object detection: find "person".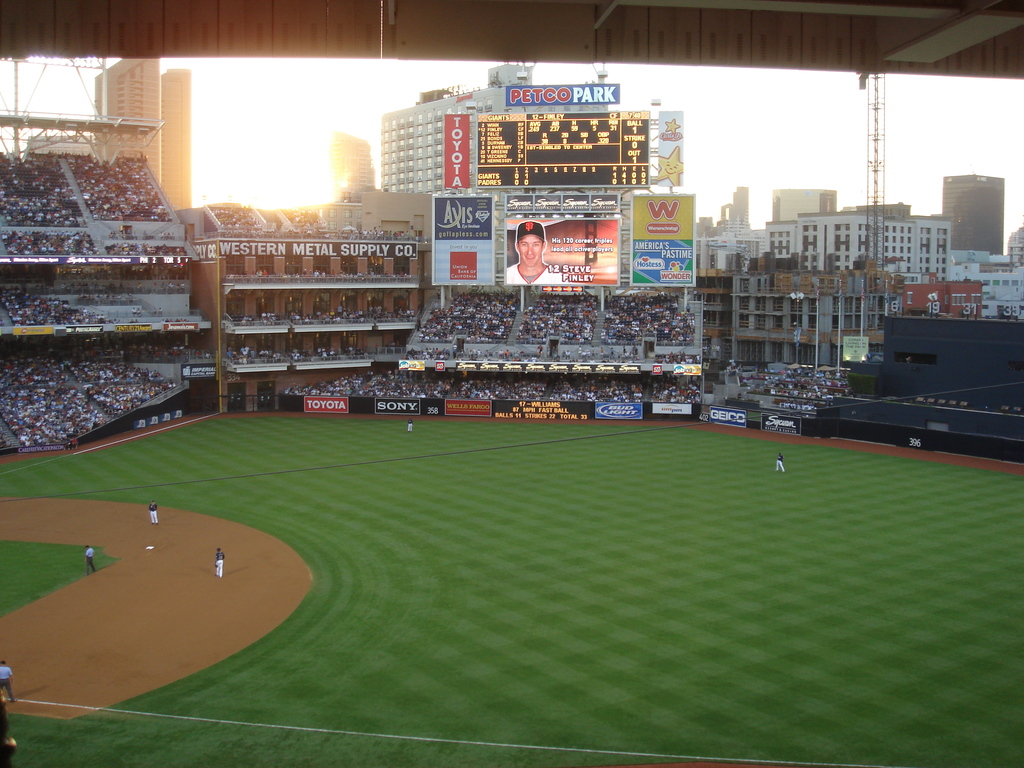
pyautogui.locateOnScreen(776, 454, 785, 470).
